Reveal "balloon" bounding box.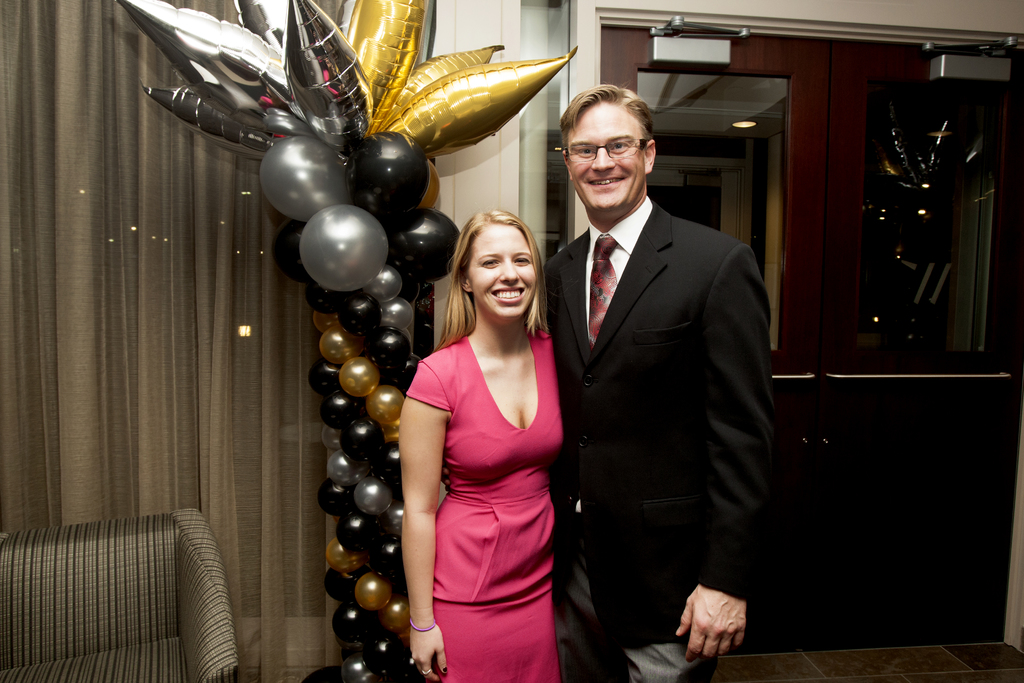
Revealed: [260,133,351,227].
